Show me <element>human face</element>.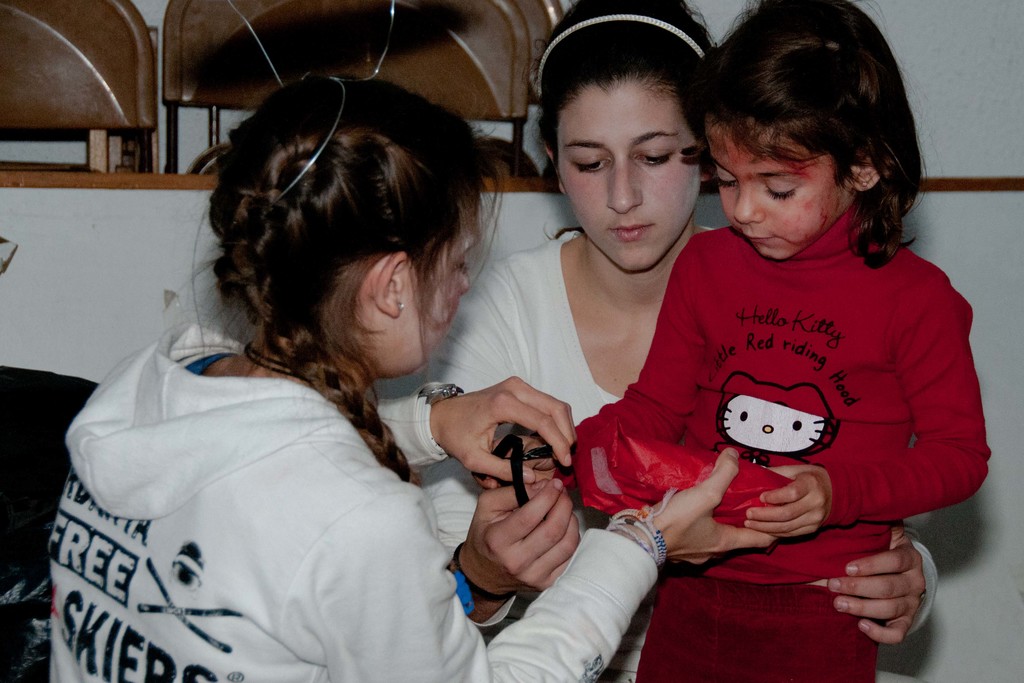
<element>human face</element> is here: 401, 190, 485, 383.
